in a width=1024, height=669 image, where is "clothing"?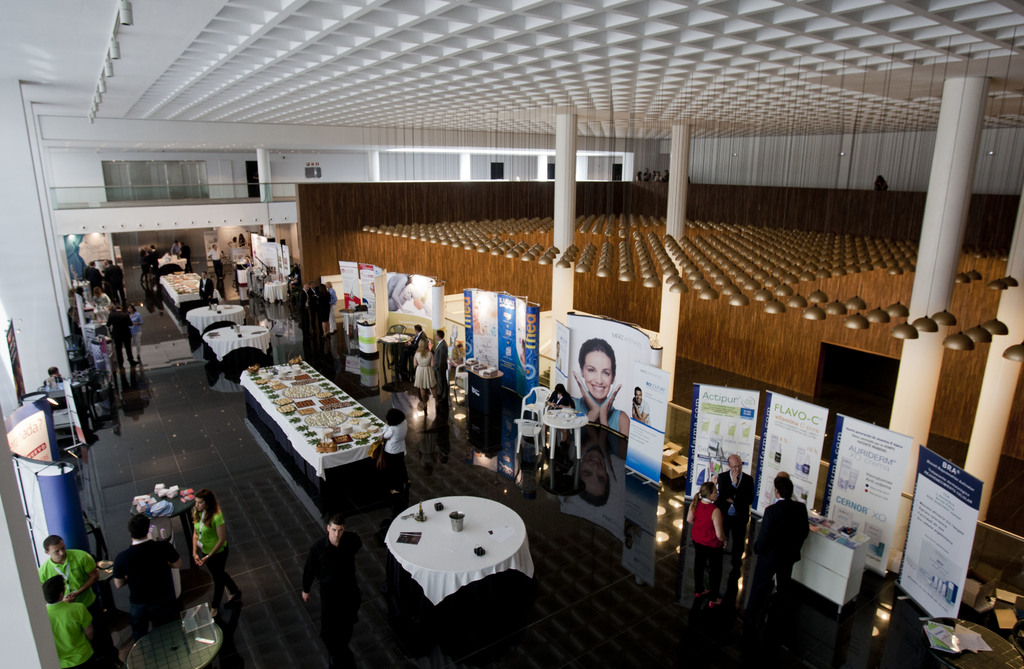
x1=195, y1=502, x2=237, y2=610.
